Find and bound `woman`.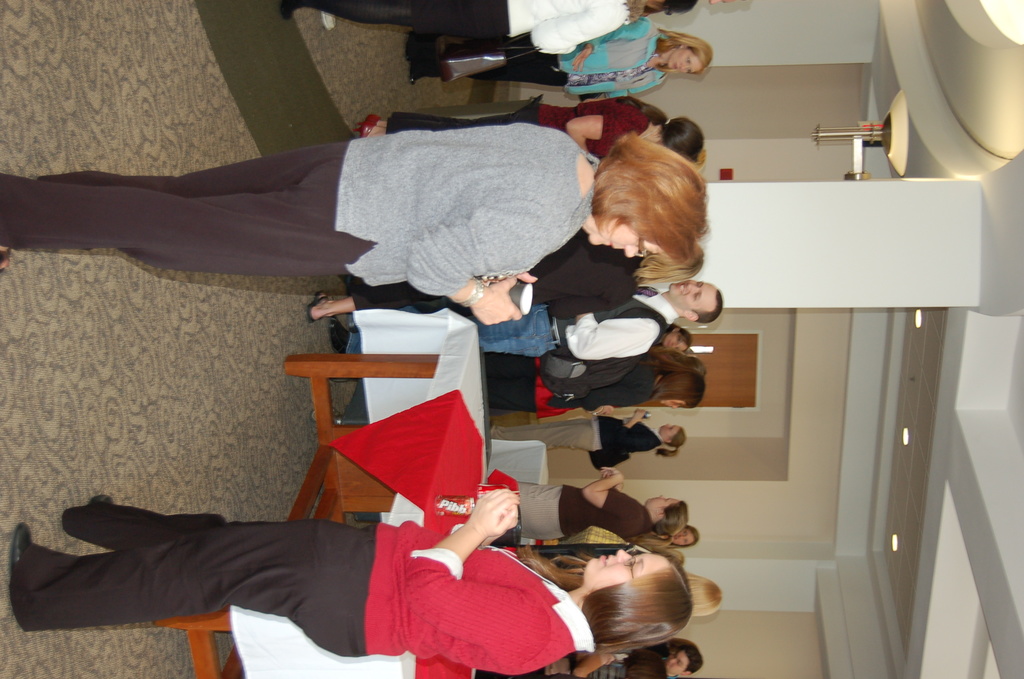
Bound: Rect(0, 122, 704, 272).
